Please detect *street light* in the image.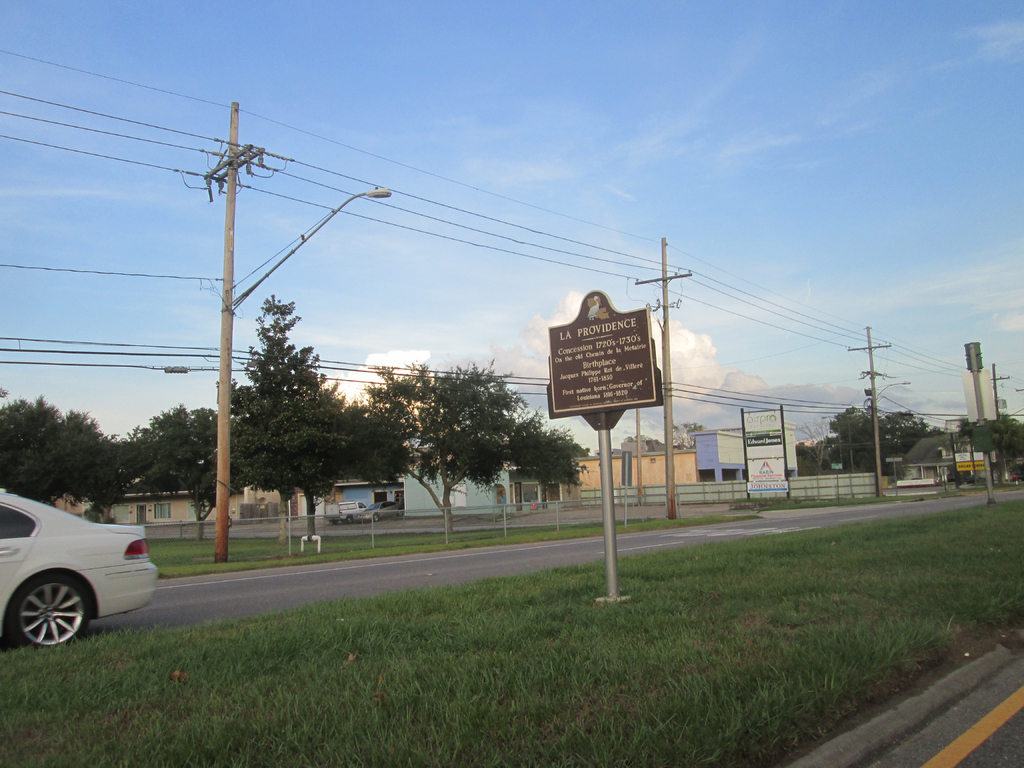
x1=981, y1=356, x2=1023, y2=479.
